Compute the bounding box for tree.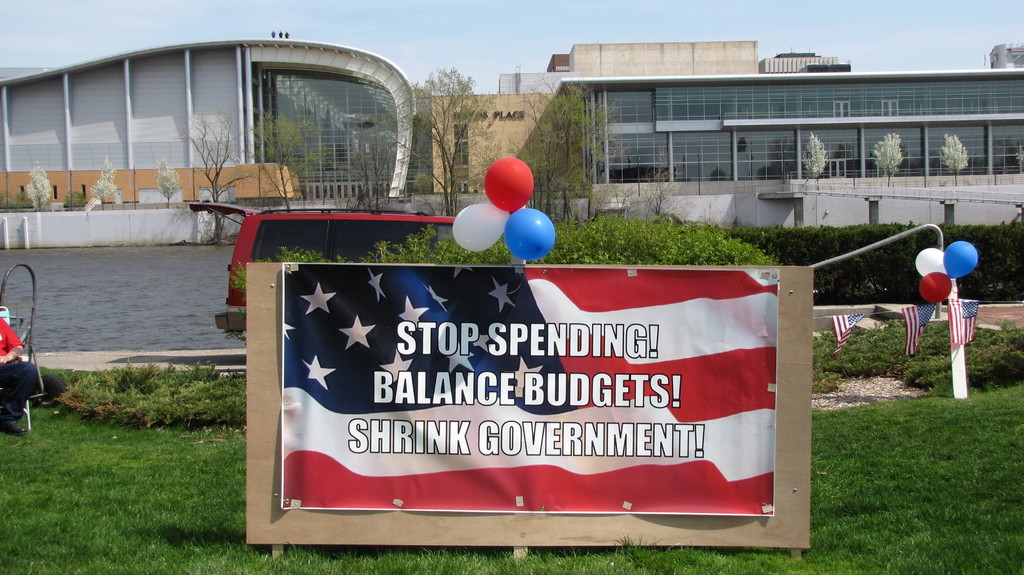
pyautogui.locateOnScreen(19, 161, 52, 206).
